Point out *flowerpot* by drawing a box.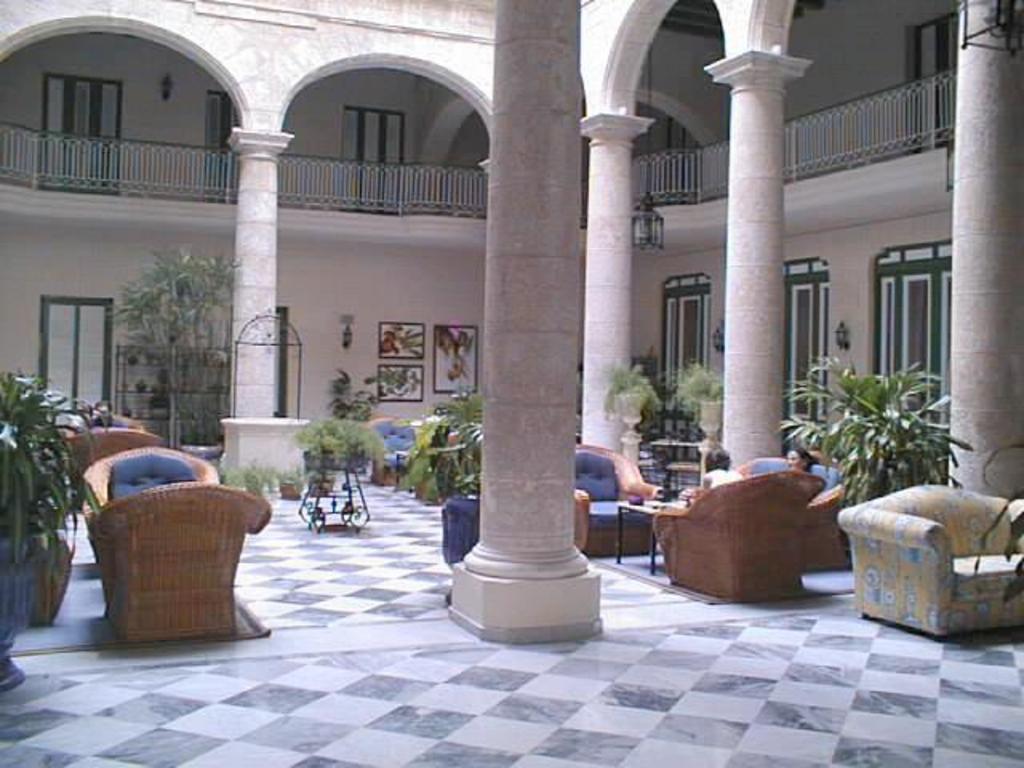
<box>0,547,43,690</box>.
